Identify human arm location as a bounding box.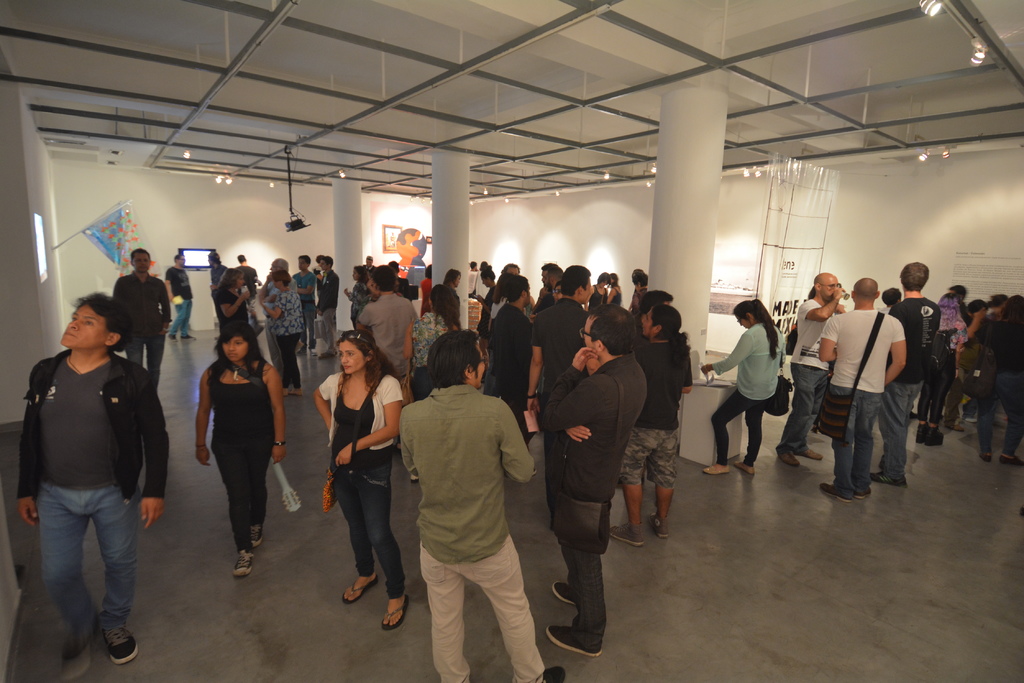
{"left": 257, "top": 293, "right": 287, "bottom": 319}.
